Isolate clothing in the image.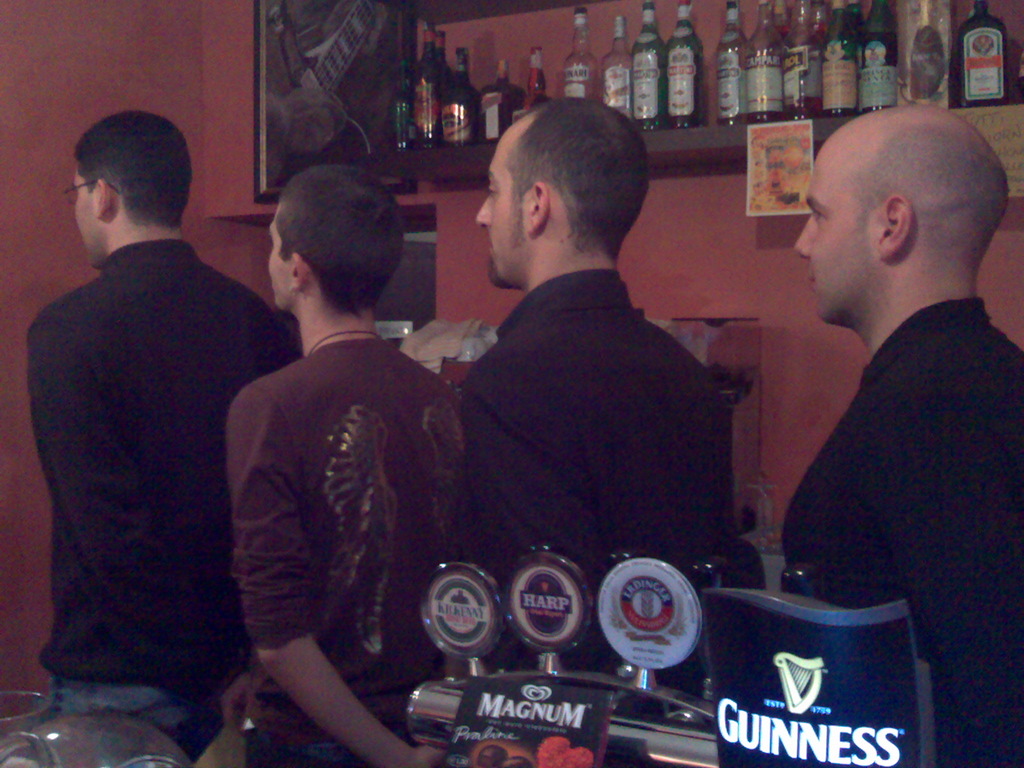
Isolated region: [457, 268, 731, 767].
